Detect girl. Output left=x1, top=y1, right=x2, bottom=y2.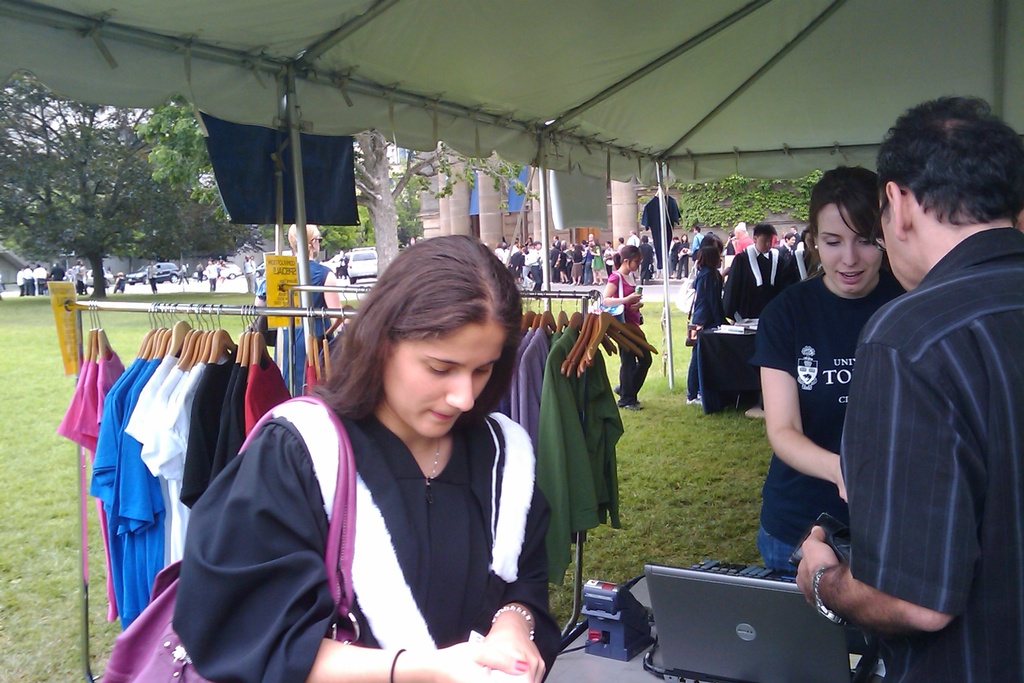
left=684, top=244, right=733, bottom=399.
